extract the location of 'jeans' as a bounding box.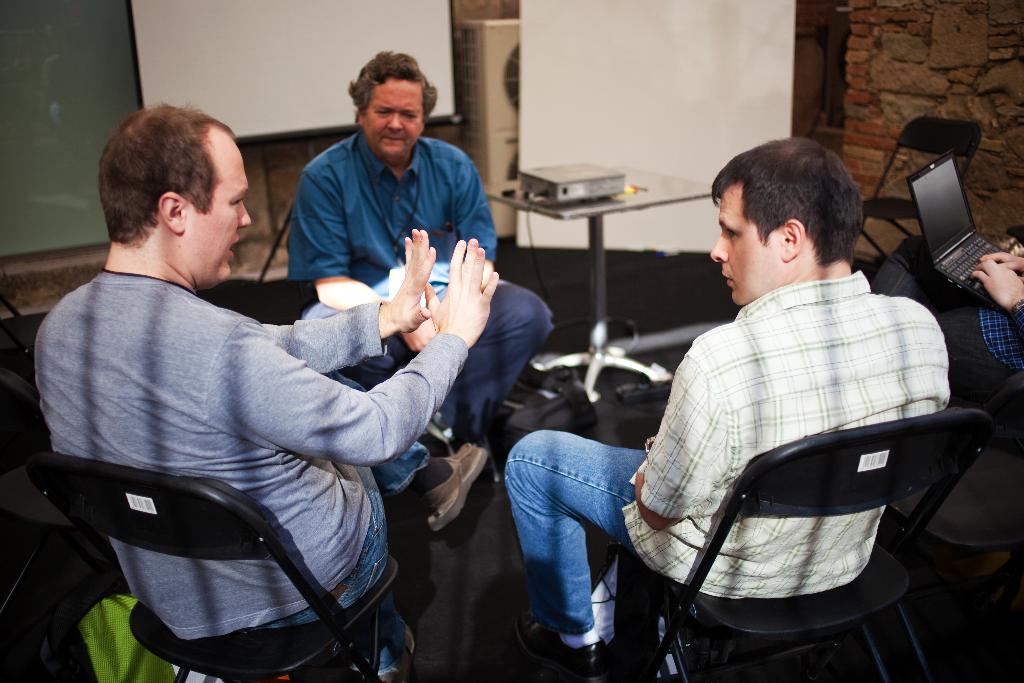
Rect(259, 365, 429, 671).
